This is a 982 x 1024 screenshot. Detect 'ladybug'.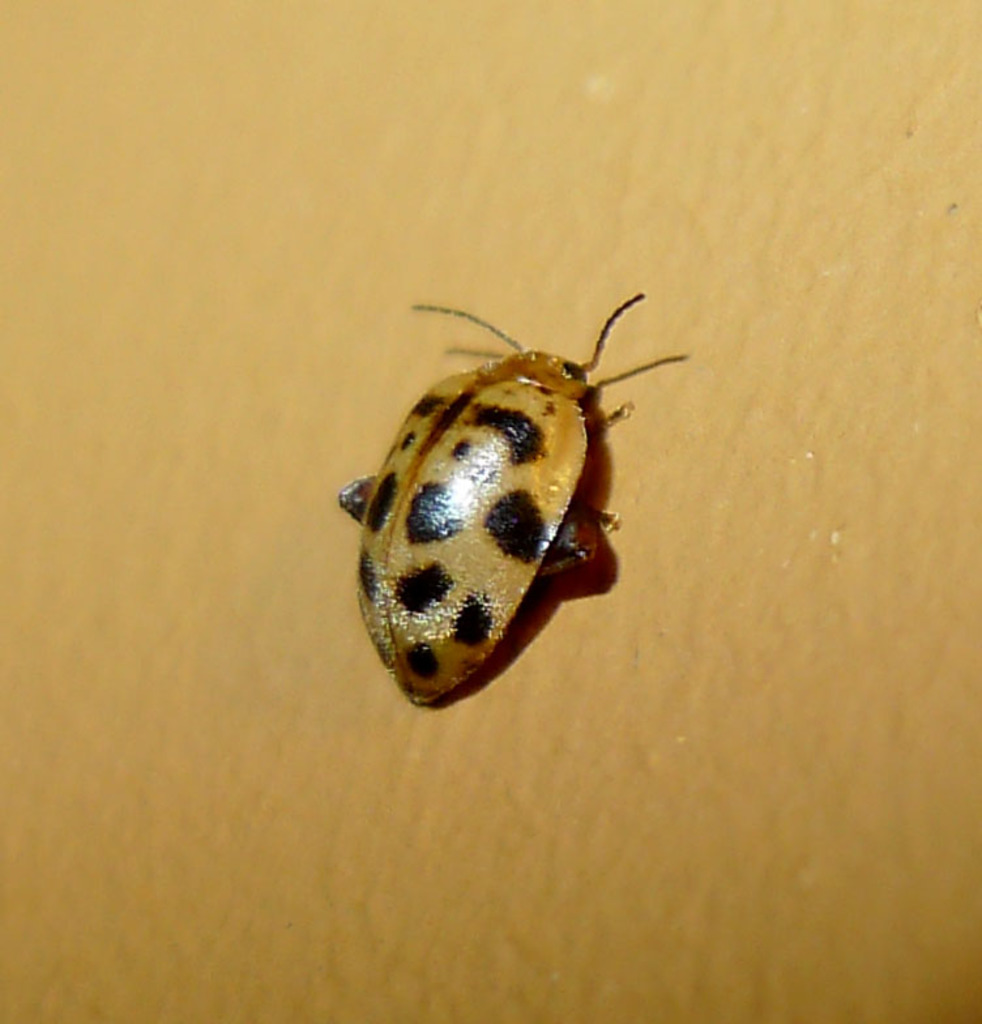
bbox(334, 291, 642, 720).
